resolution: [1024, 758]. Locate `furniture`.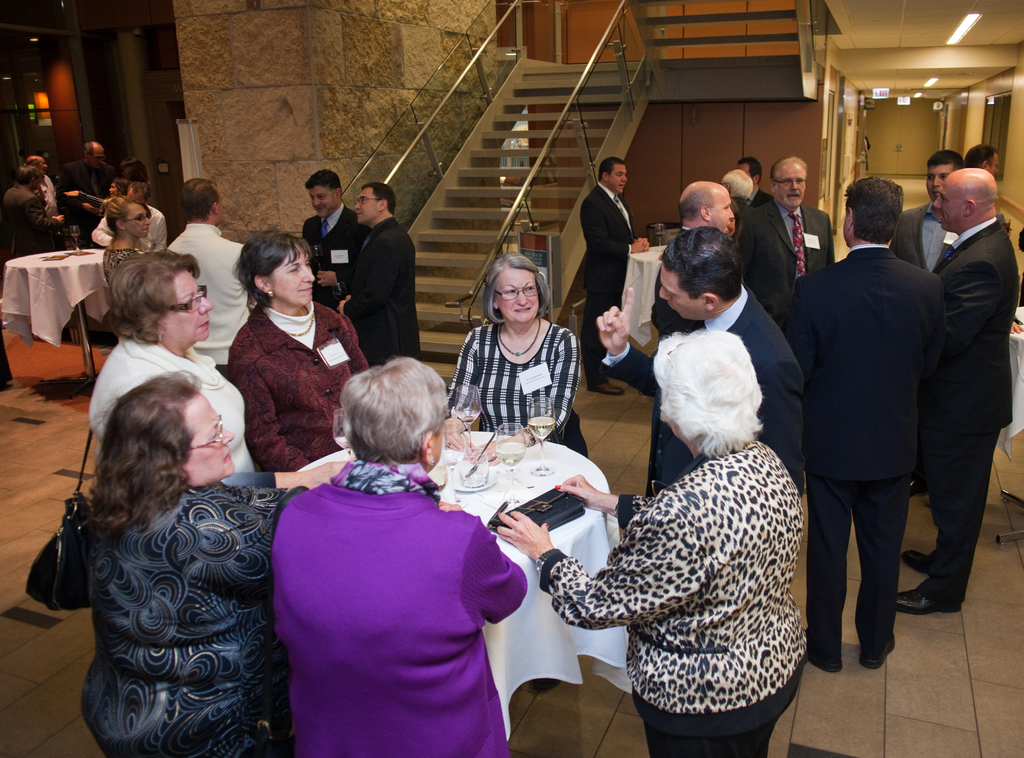
996 304 1023 547.
